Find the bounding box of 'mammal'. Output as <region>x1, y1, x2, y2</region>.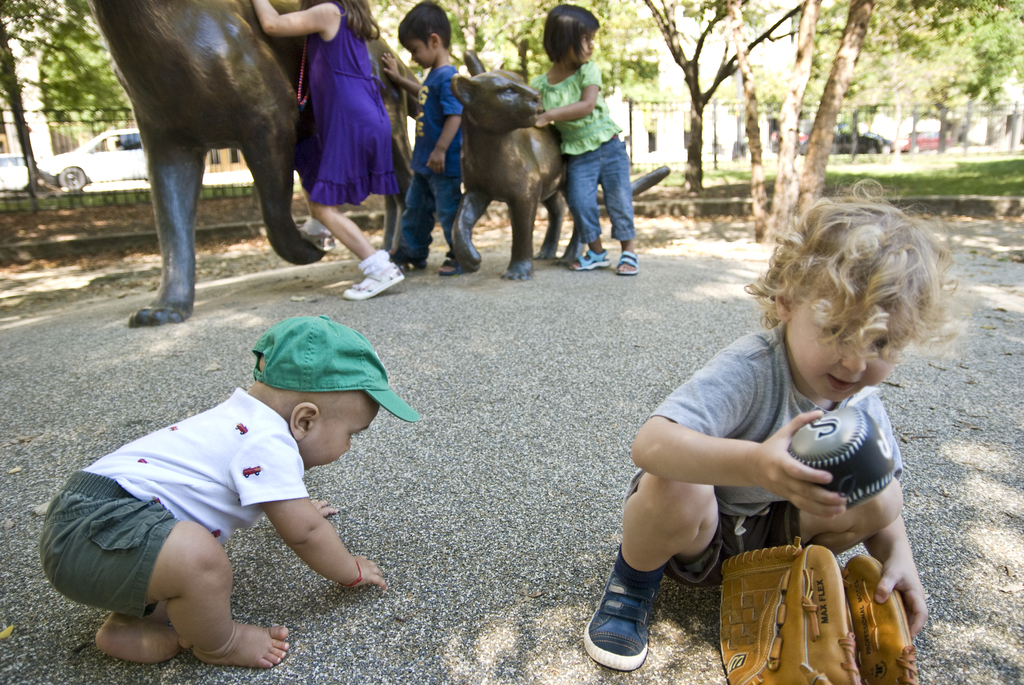
<region>380, 0, 463, 276</region>.
